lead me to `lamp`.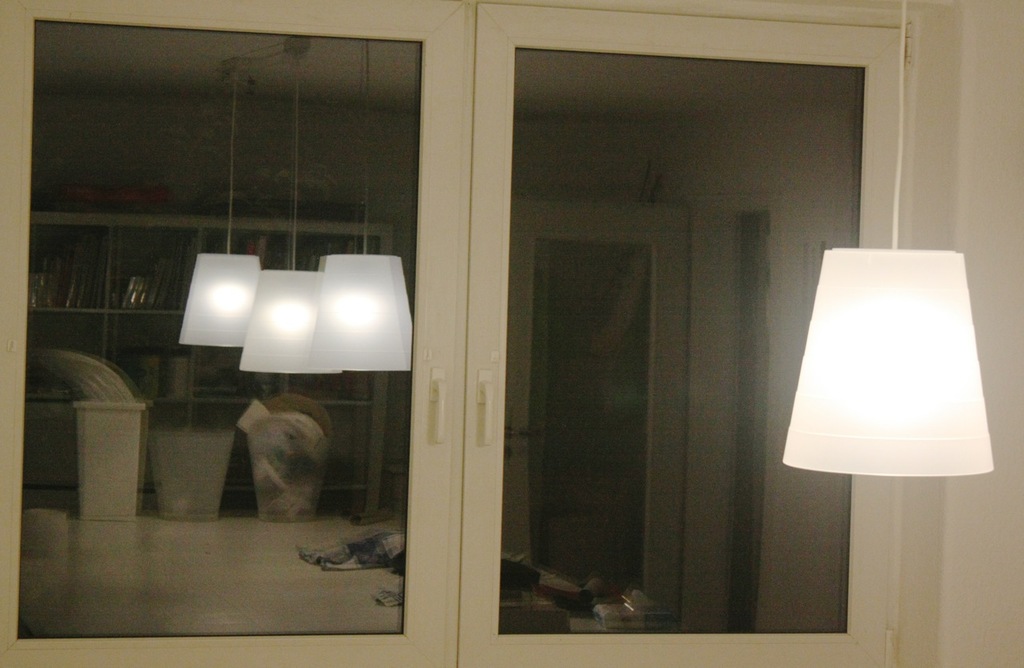
Lead to region(242, 262, 362, 386).
